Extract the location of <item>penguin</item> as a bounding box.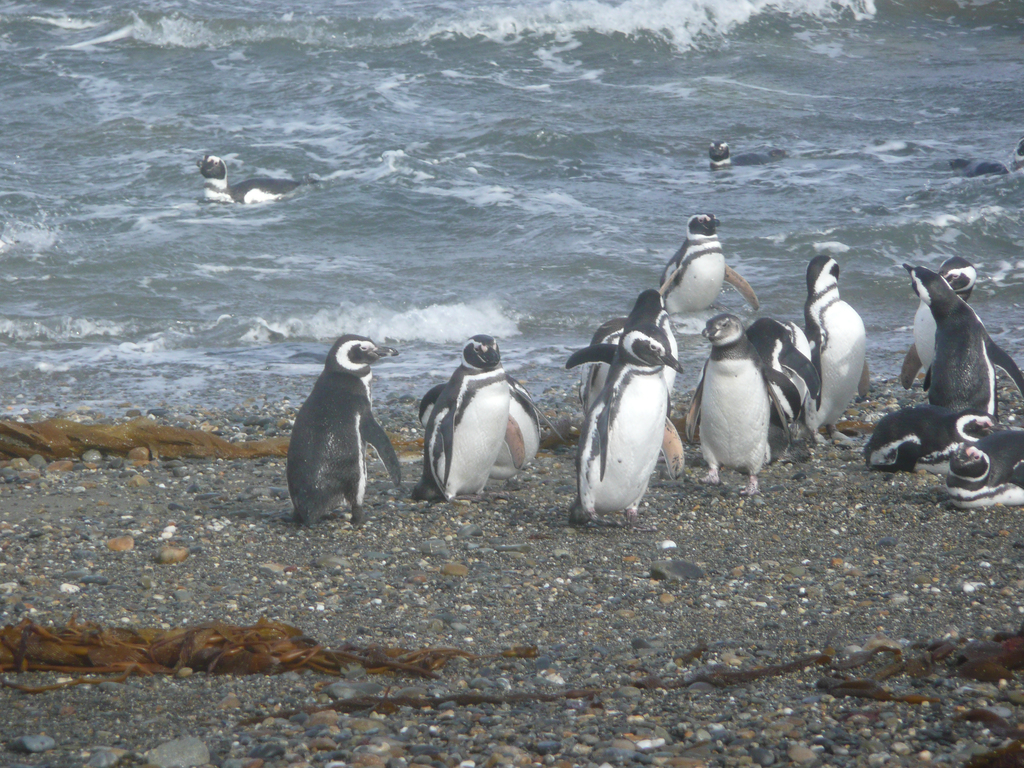
861:404:997:470.
